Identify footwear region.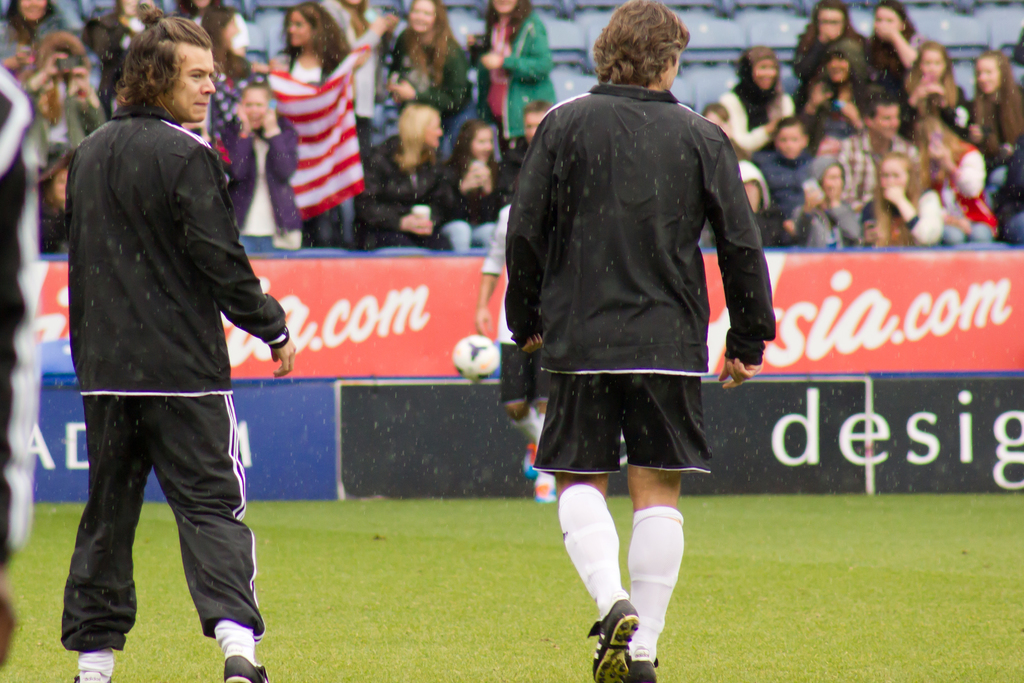
Region: [223,655,271,682].
